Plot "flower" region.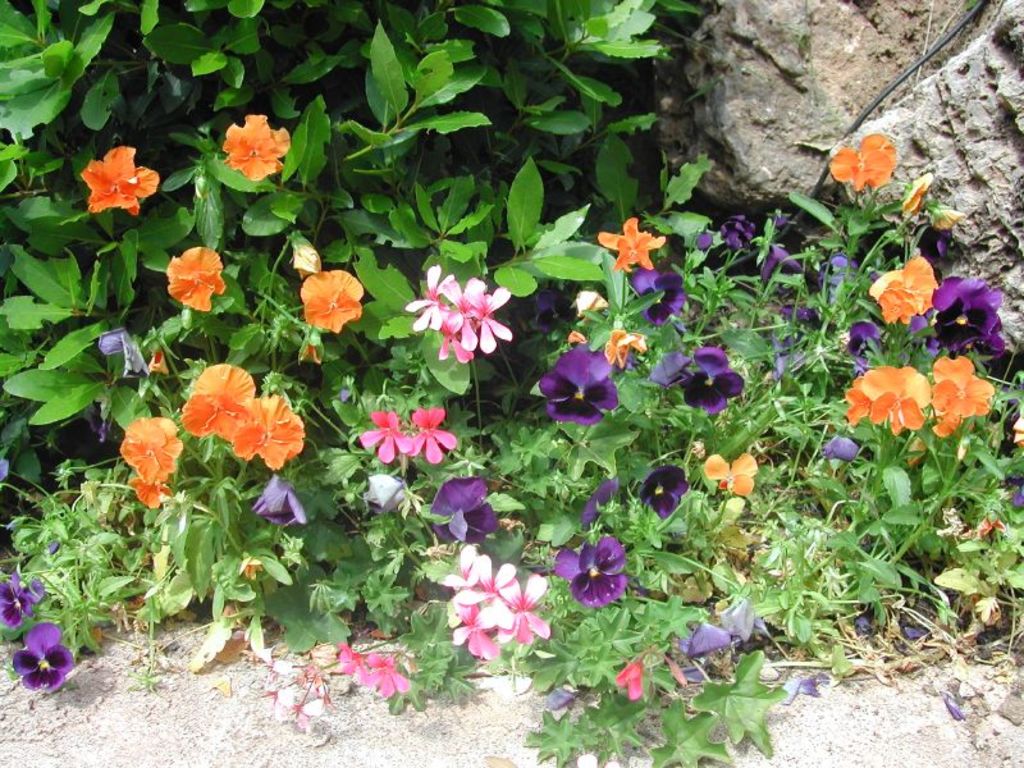
Plotted at {"left": 404, "top": 401, "right": 474, "bottom": 462}.
